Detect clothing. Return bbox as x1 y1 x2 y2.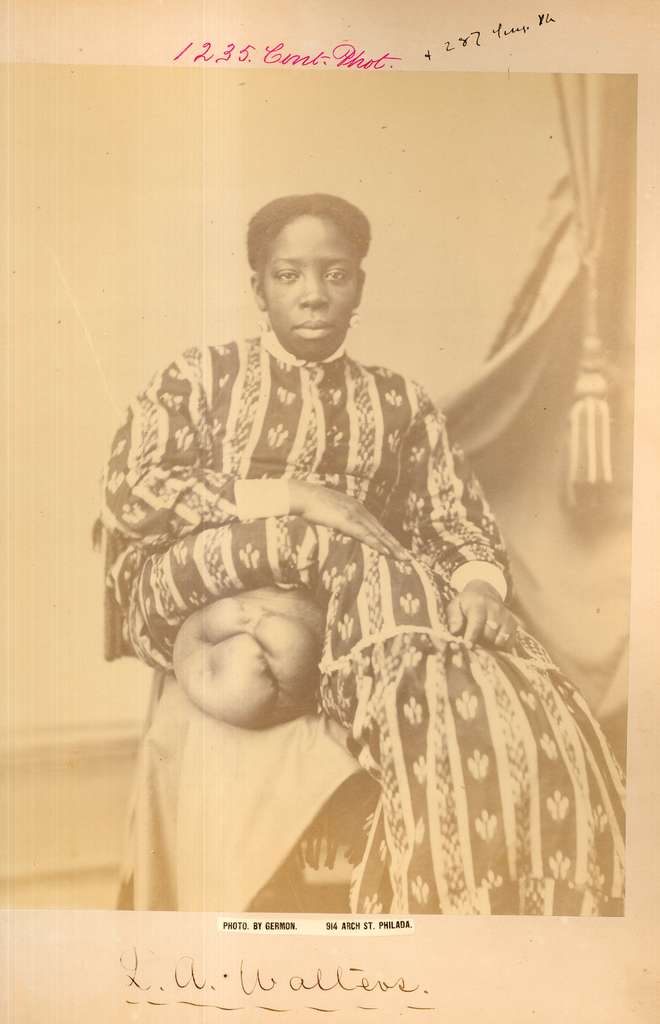
93 301 599 911.
